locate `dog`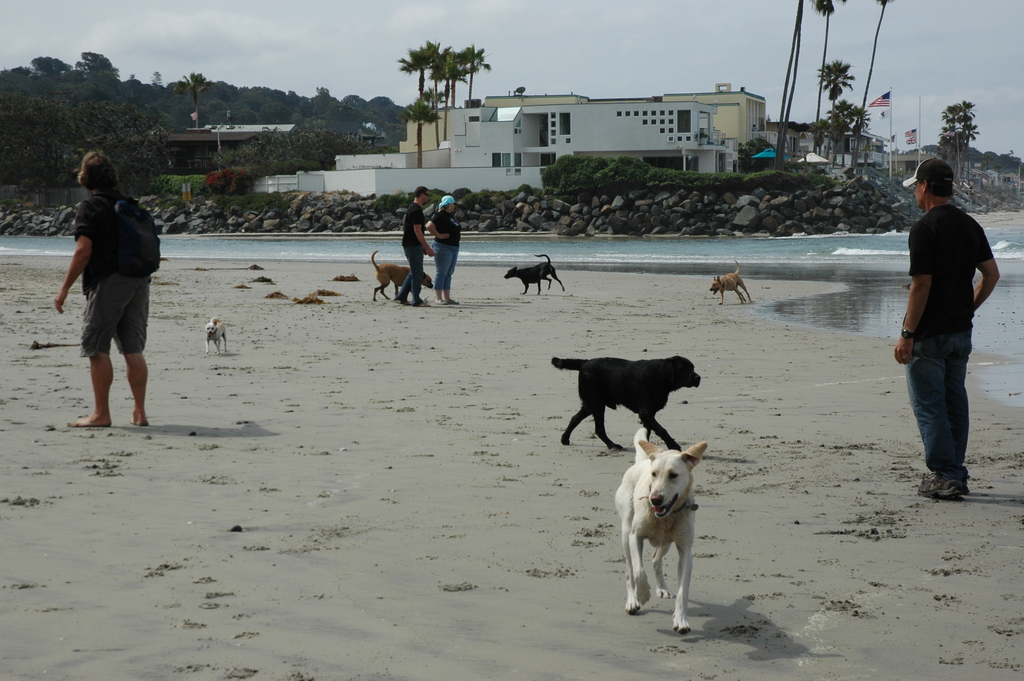
{"x1": 204, "y1": 316, "x2": 230, "y2": 353}
